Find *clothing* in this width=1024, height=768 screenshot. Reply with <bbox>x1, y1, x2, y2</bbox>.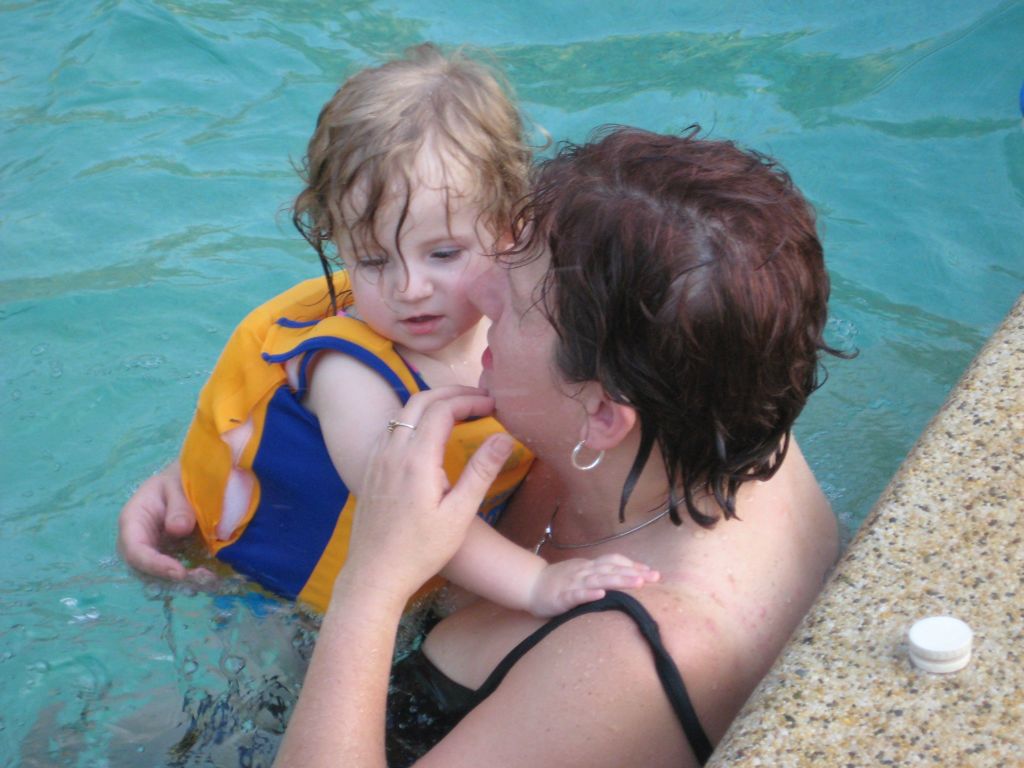
<bbox>138, 244, 578, 678</bbox>.
